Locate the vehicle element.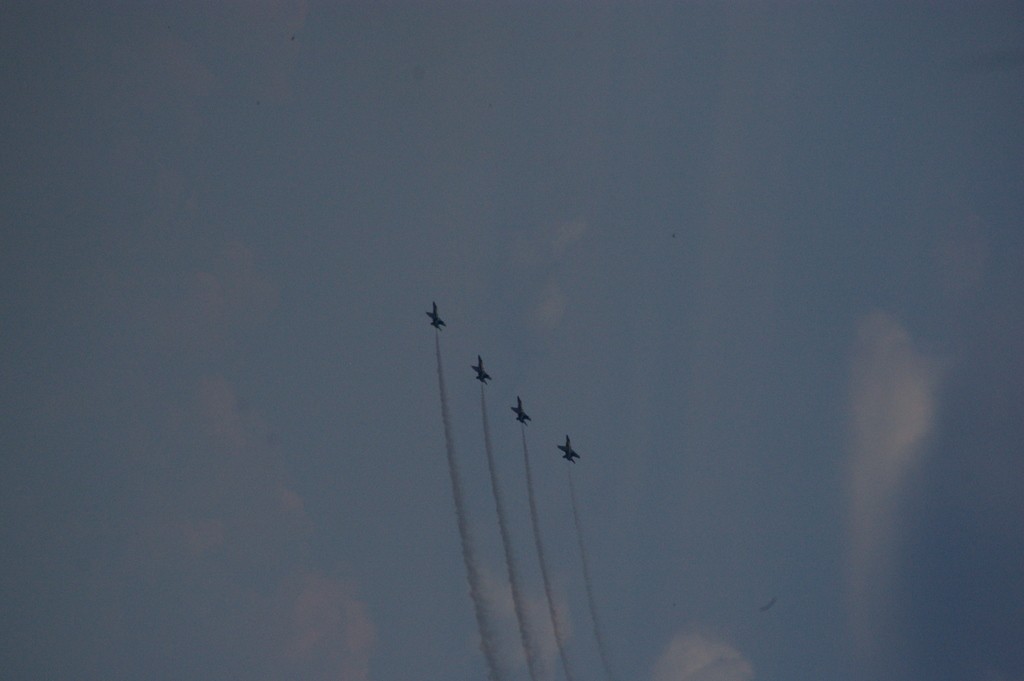
Element bbox: (left=429, top=302, right=447, bottom=332).
